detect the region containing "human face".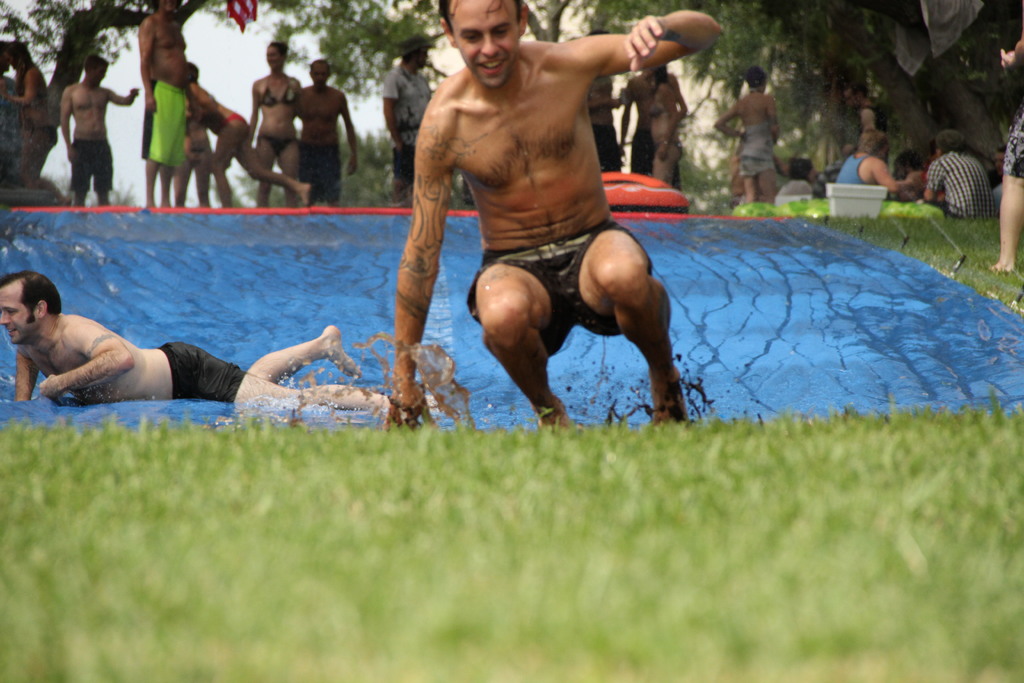
310:61:328:83.
